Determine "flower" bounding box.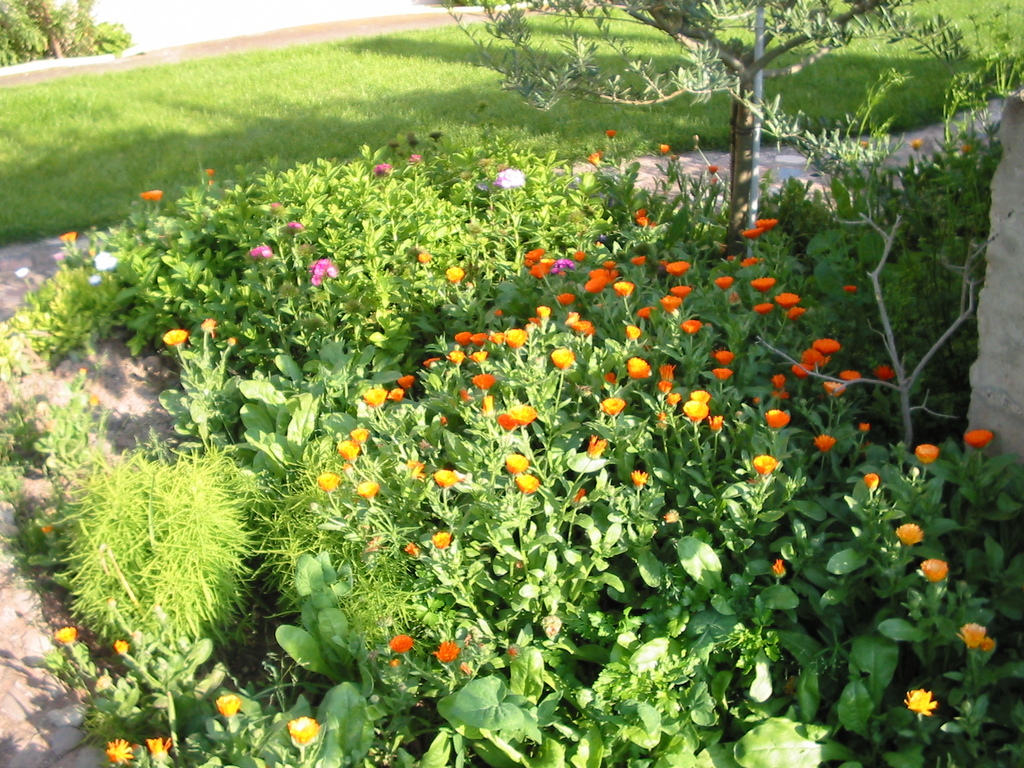
Determined: BBox(362, 385, 390, 406).
